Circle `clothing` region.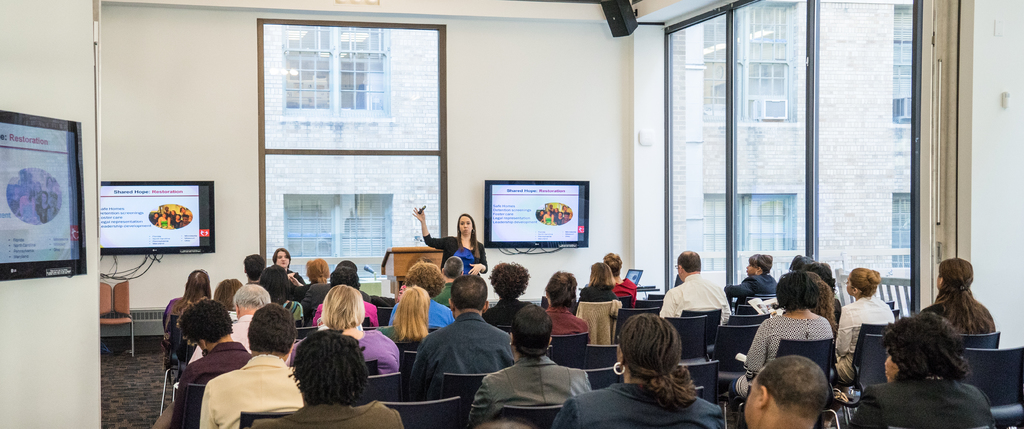
Region: (left=917, top=302, right=996, bottom=336).
